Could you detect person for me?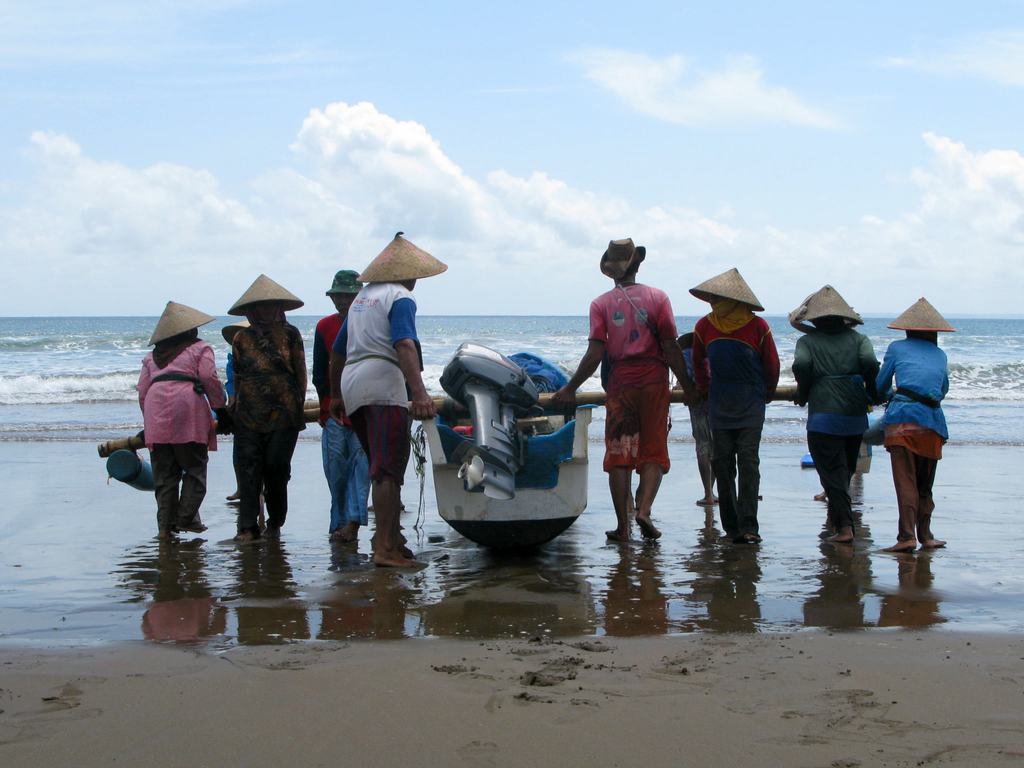
Detection result: {"x1": 588, "y1": 237, "x2": 678, "y2": 551}.
